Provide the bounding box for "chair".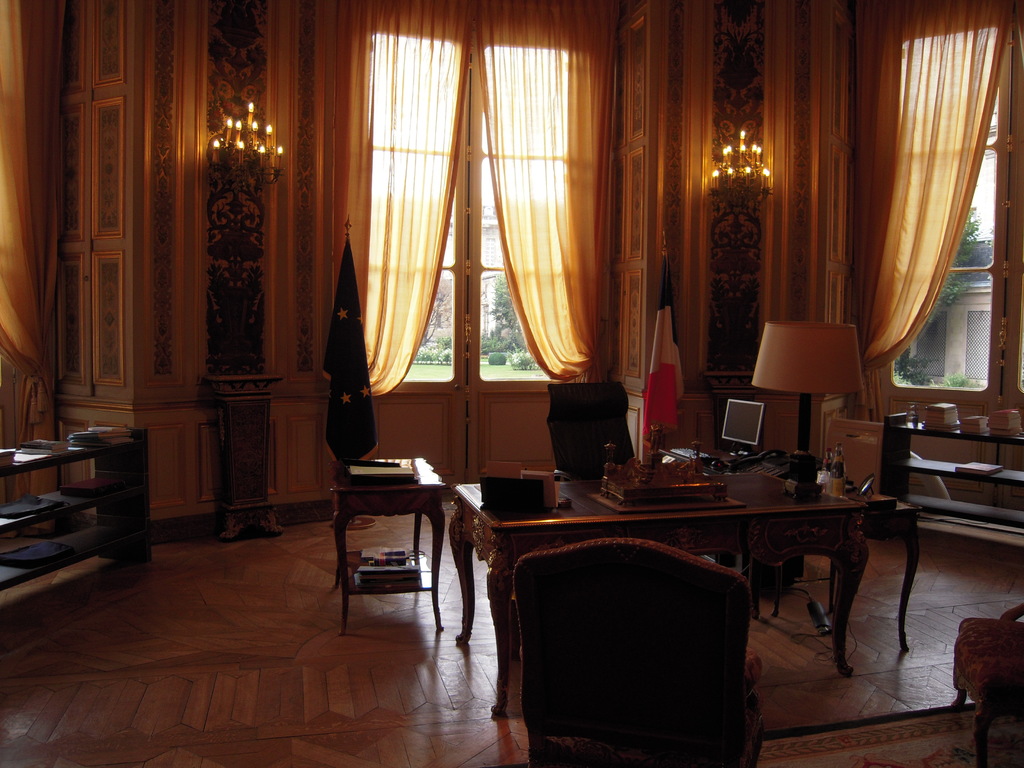
bbox=[324, 430, 466, 623].
